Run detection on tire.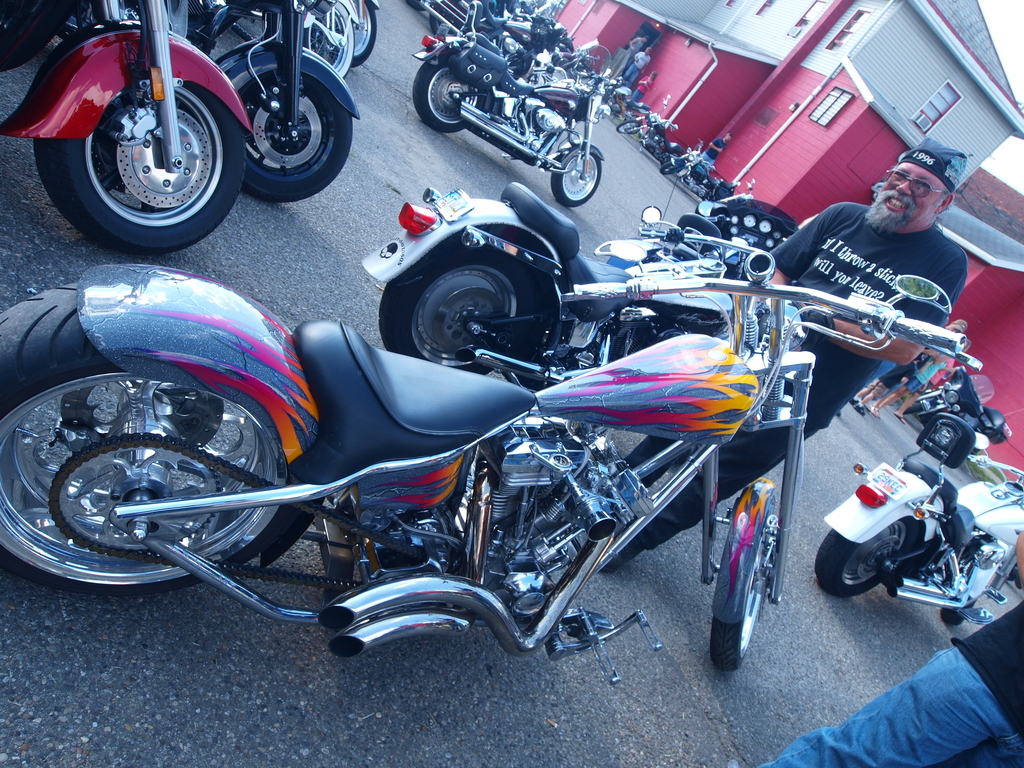
Result: (x1=0, y1=36, x2=258, y2=249).
